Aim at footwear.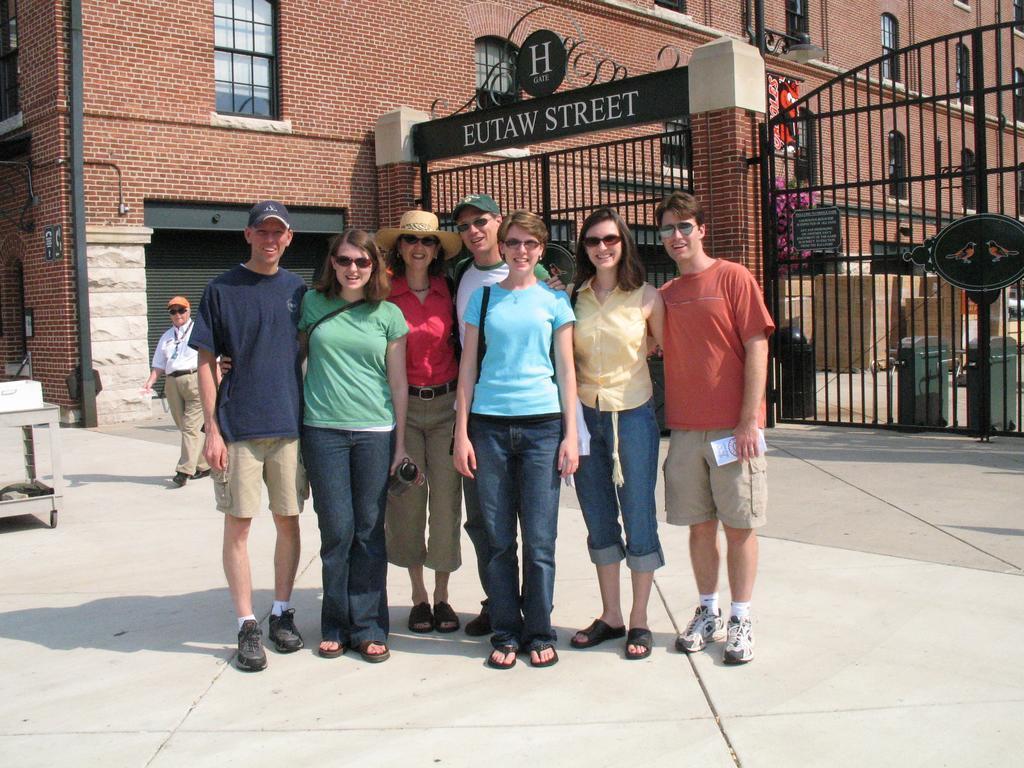
Aimed at [678,599,726,651].
